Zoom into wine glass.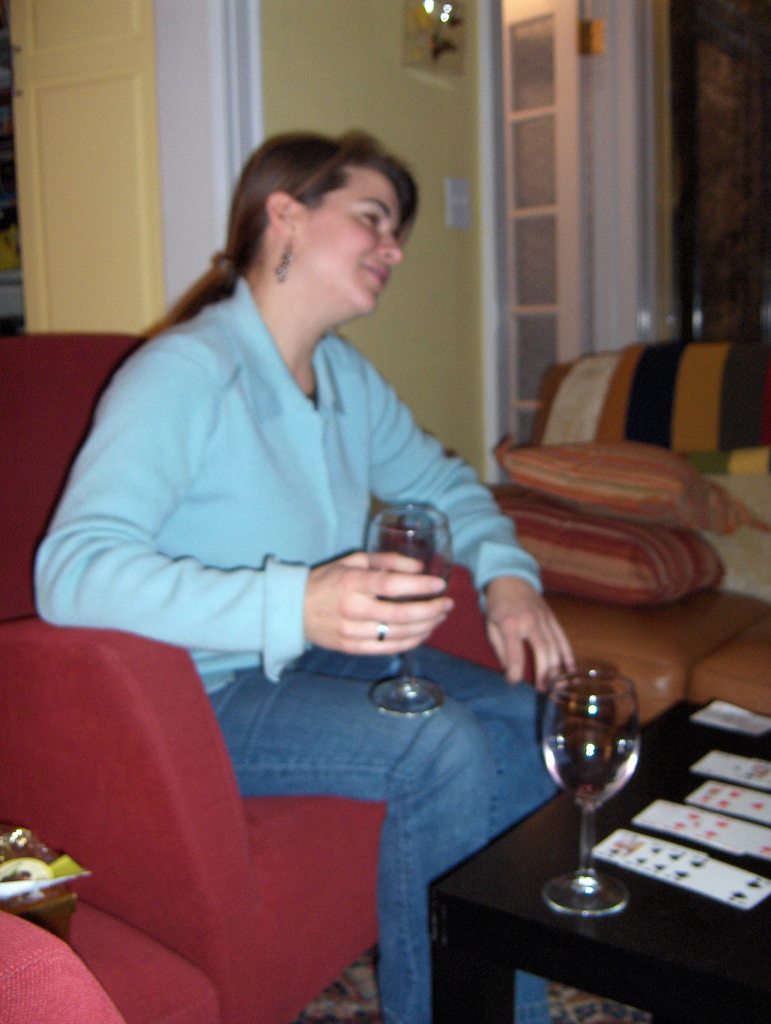
Zoom target: [364,504,451,712].
